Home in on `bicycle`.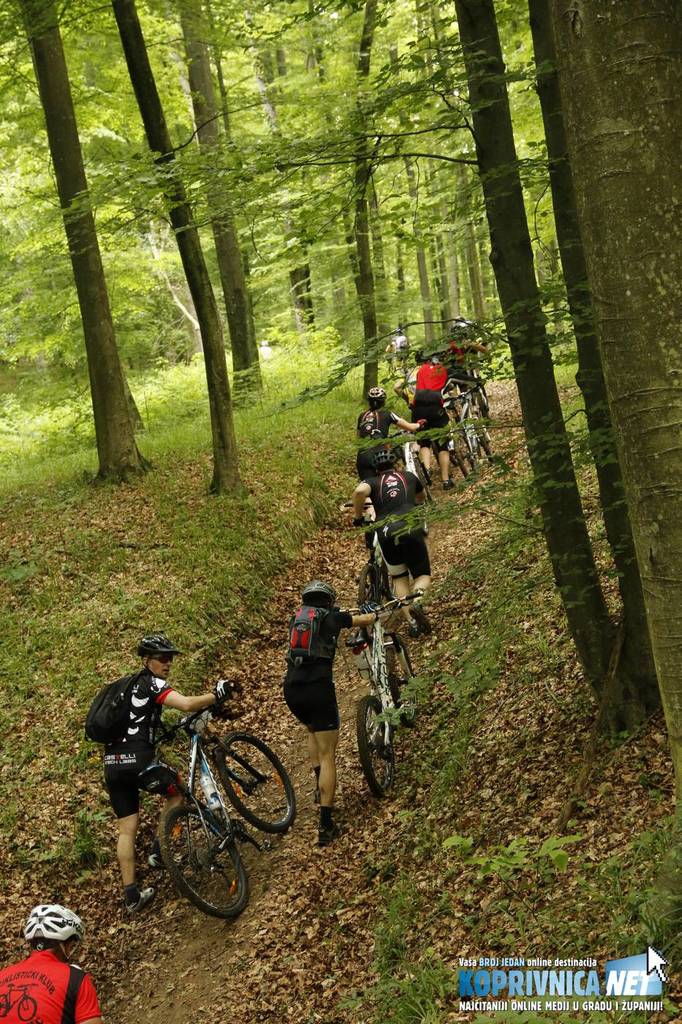
Homed in at detection(463, 353, 493, 423).
